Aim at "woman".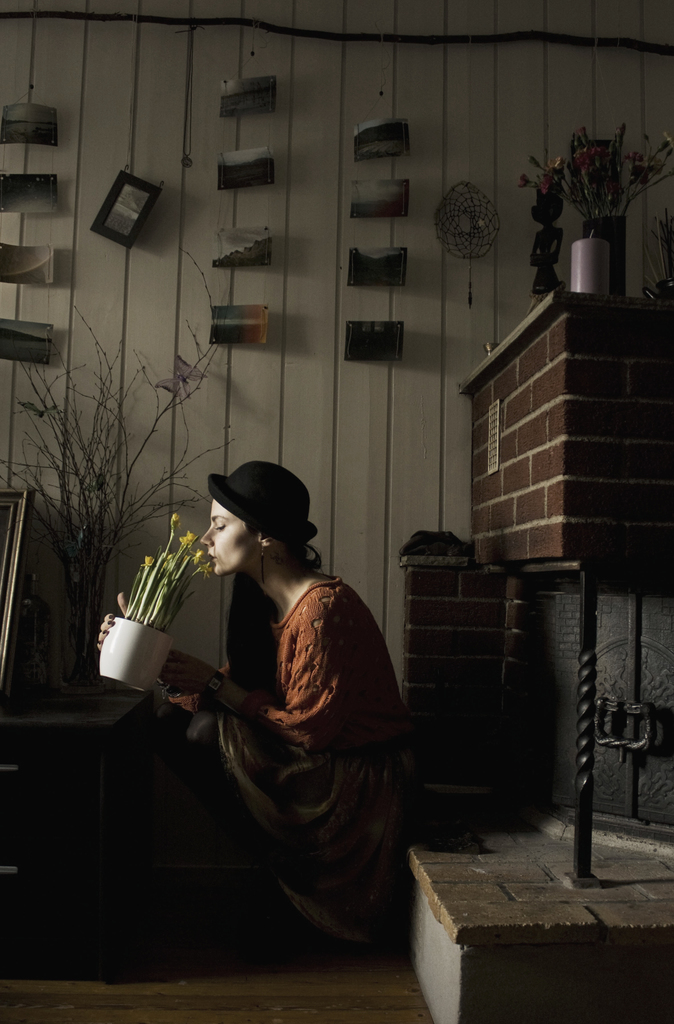
Aimed at region(14, 456, 400, 977).
